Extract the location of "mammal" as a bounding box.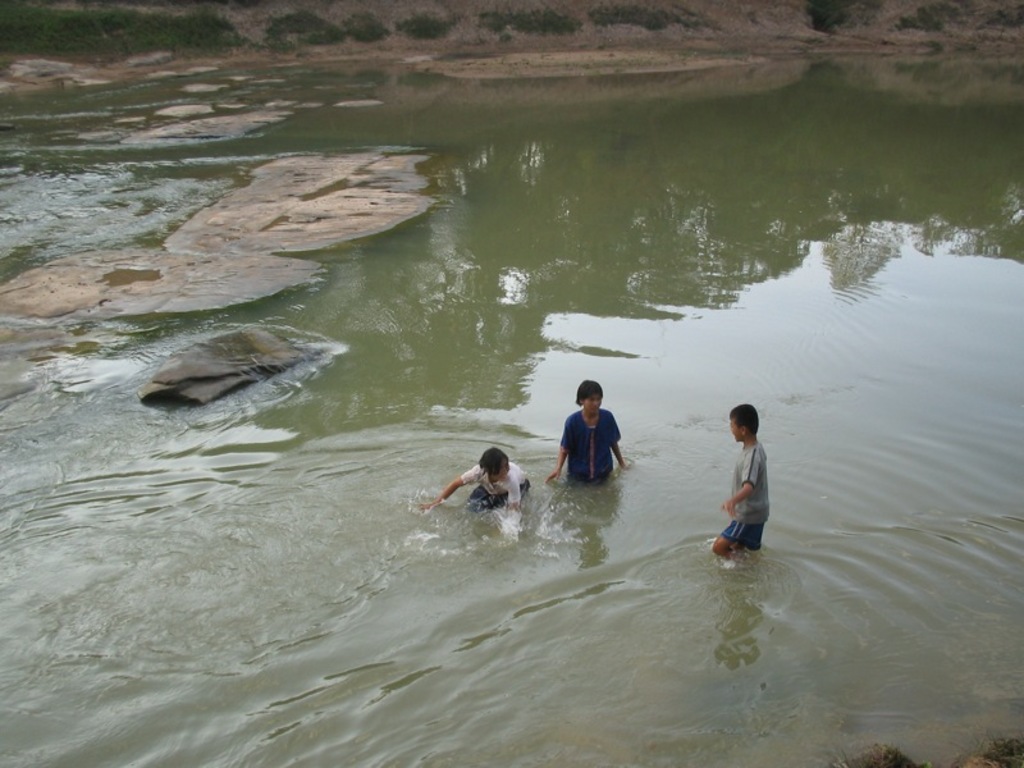
(547,374,628,486).
